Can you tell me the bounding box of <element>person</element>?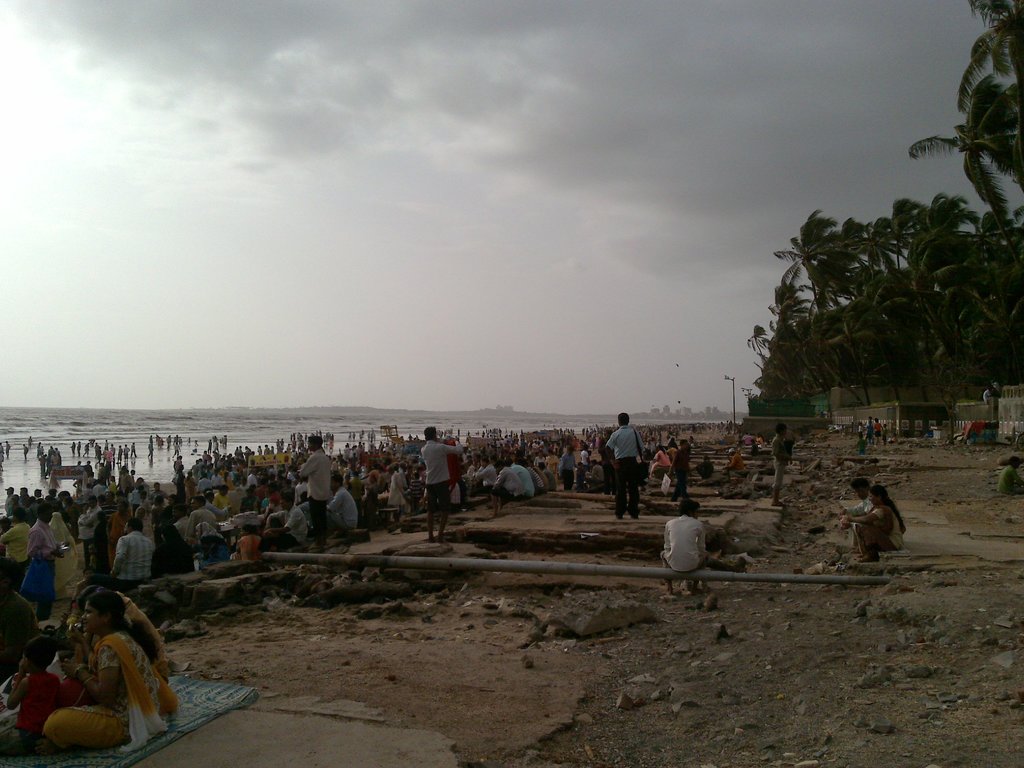
[x1=417, y1=419, x2=465, y2=547].
